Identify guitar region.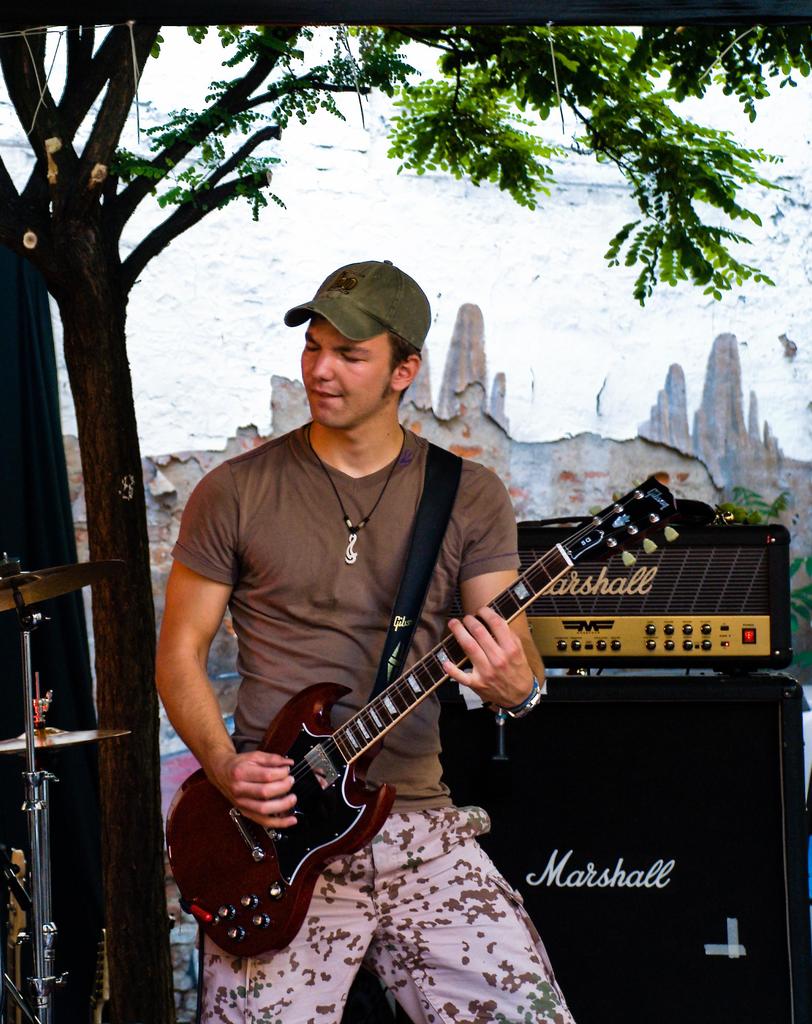
Region: left=161, top=477, right=690, bottom=963.
